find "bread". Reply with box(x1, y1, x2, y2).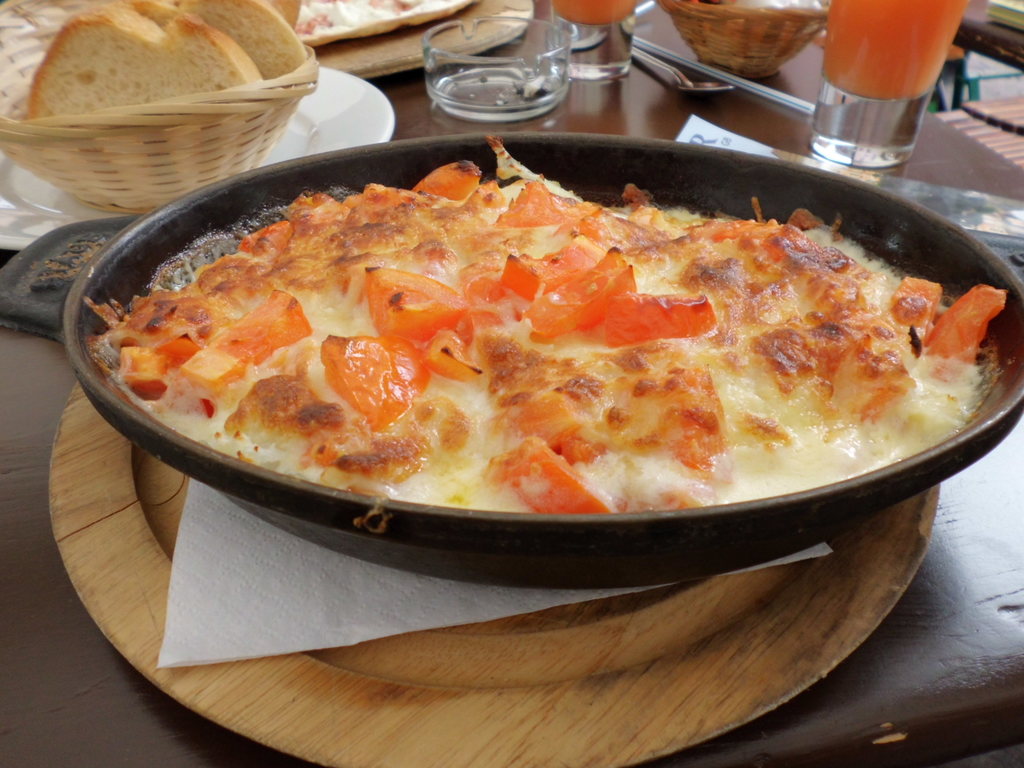
box(154, 0, 312, 82).
